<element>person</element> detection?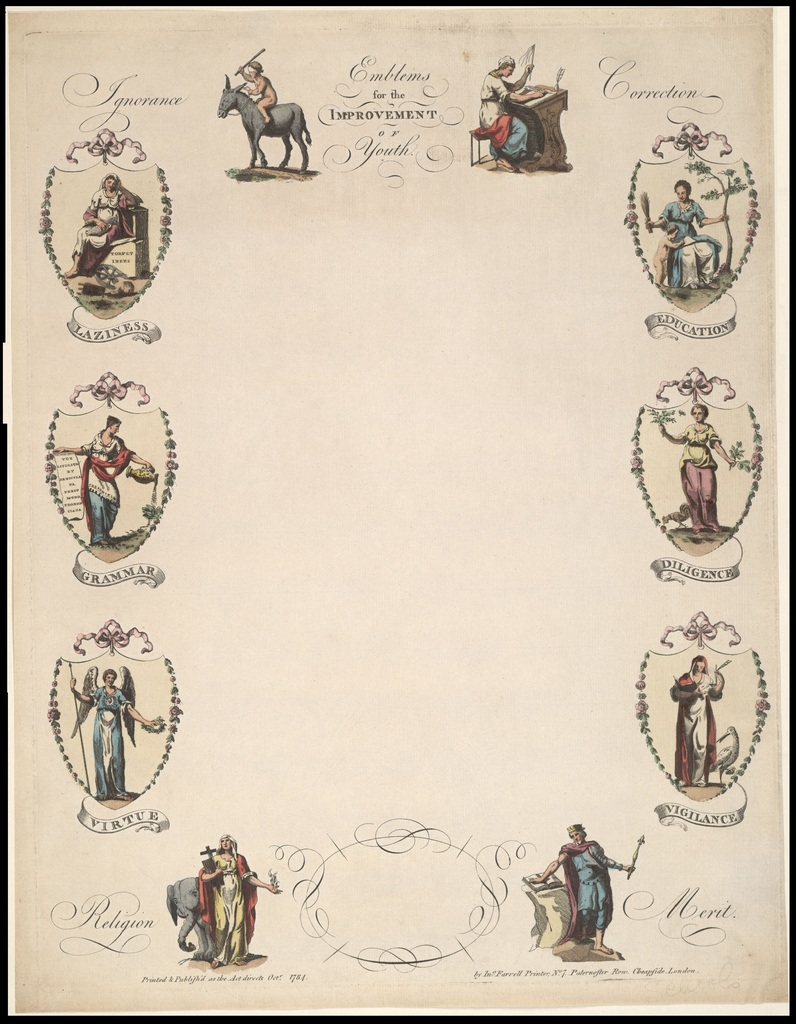
(670, 655, 725, 786)
